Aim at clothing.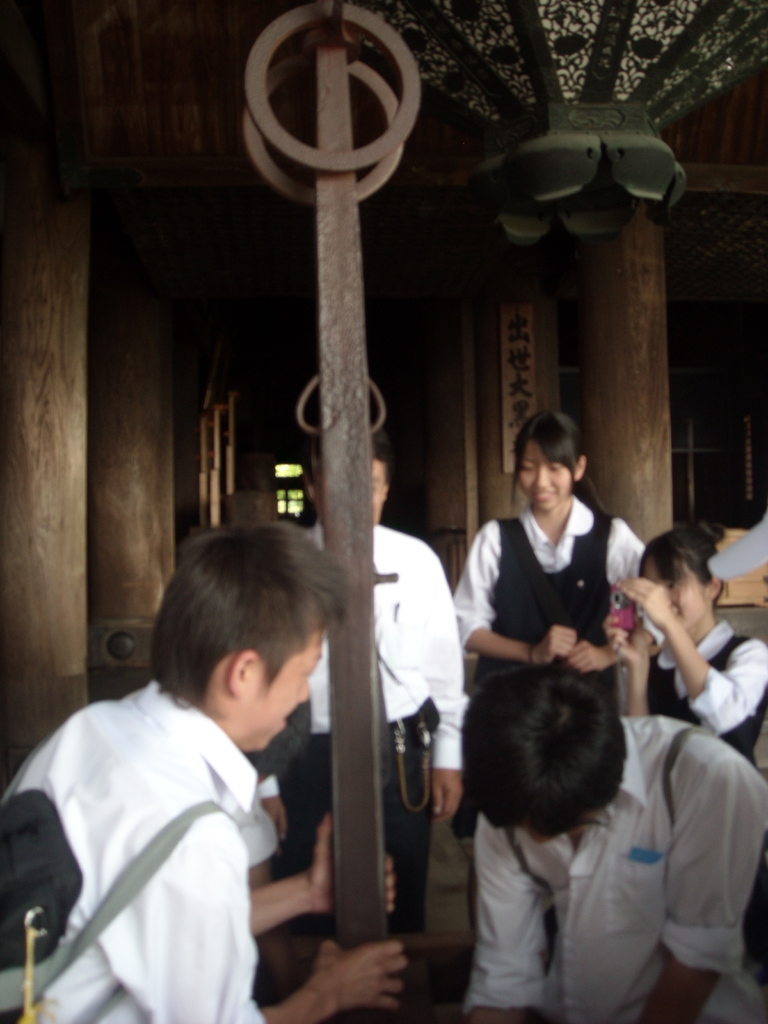
Aimed at bbox(467, 486, 642, 724).
